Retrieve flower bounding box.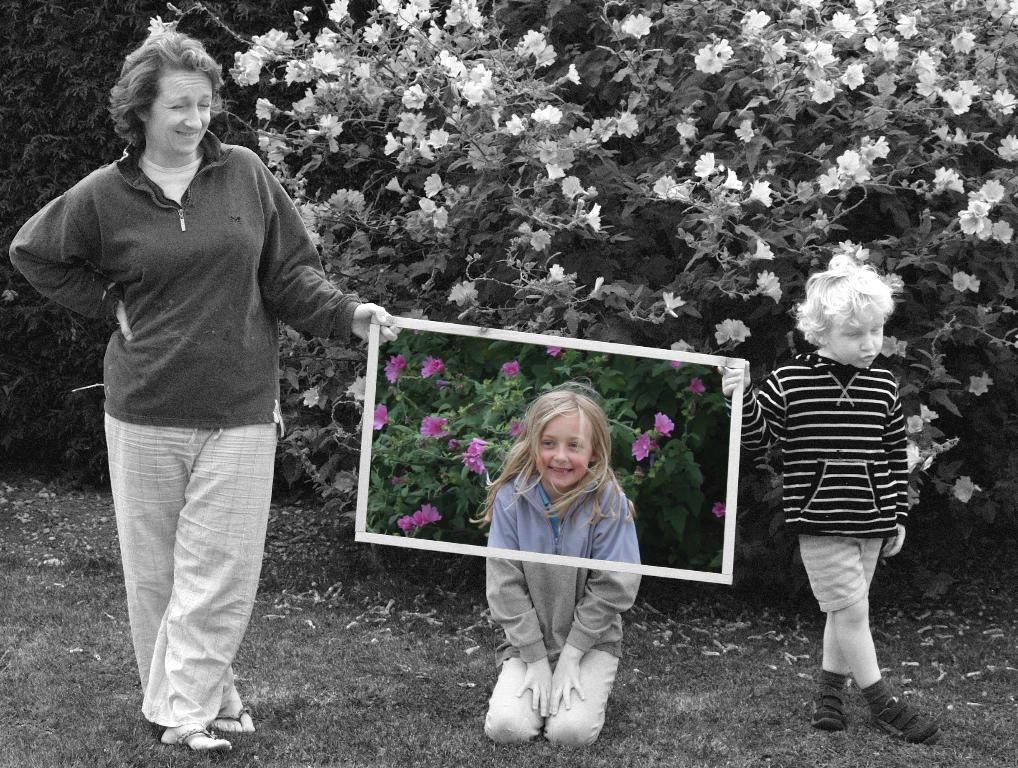
Bounding box: rect(952, 128, 971, 144).
